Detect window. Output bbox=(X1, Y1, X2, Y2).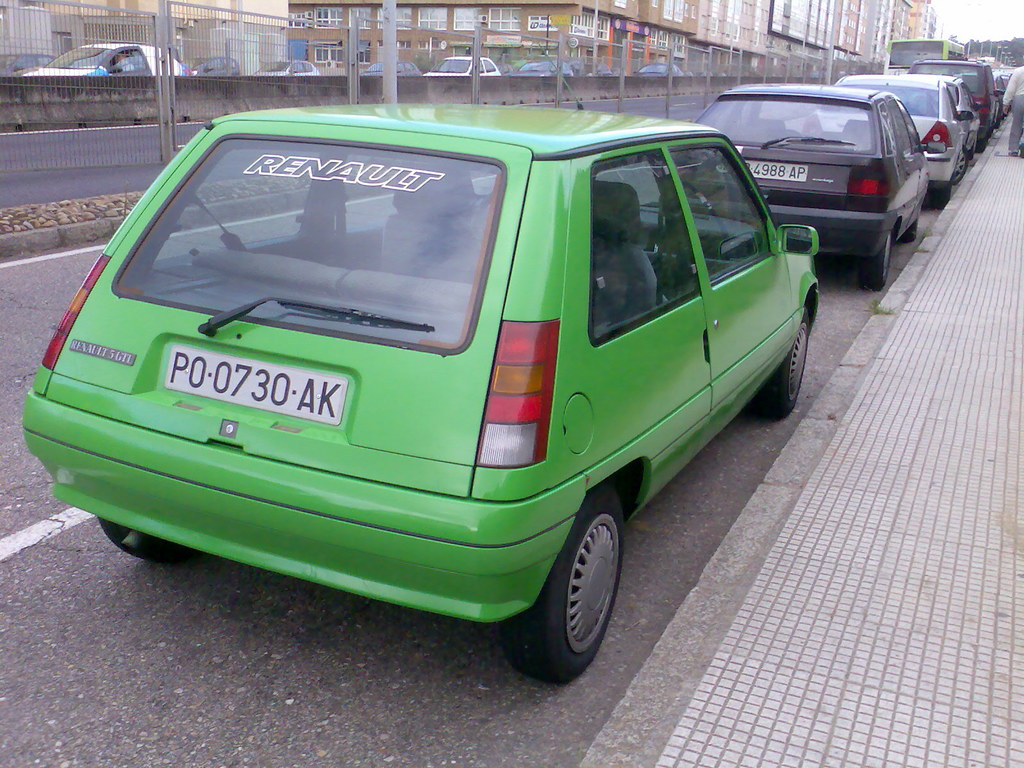
bbox=(739, 99, 754, 119).
